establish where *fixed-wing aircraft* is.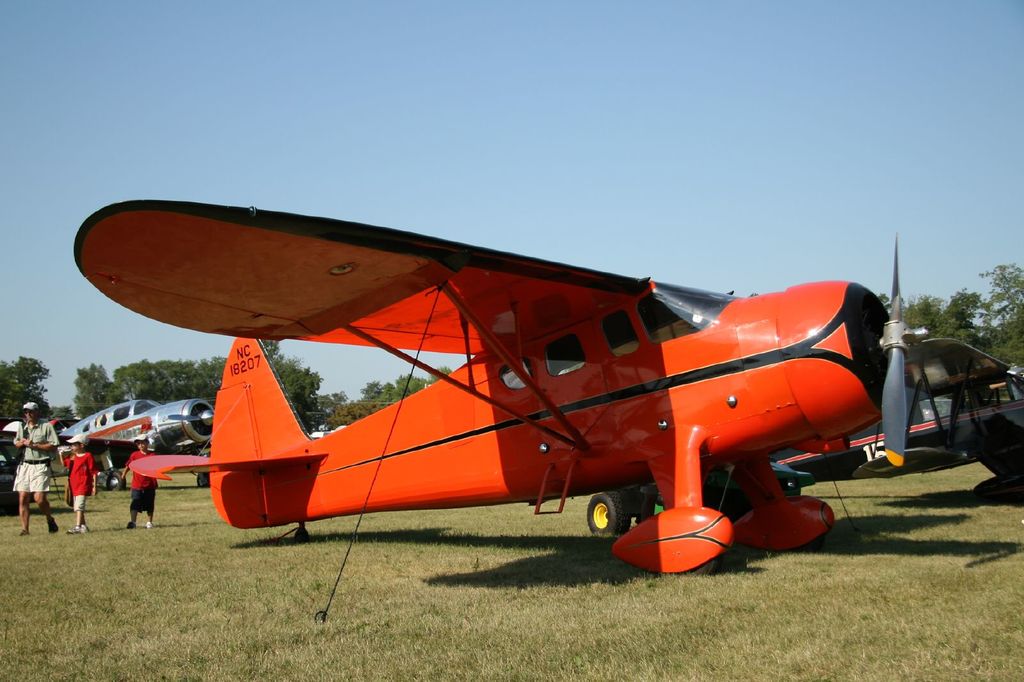
Established at box=[2, 397, 215, 485].
